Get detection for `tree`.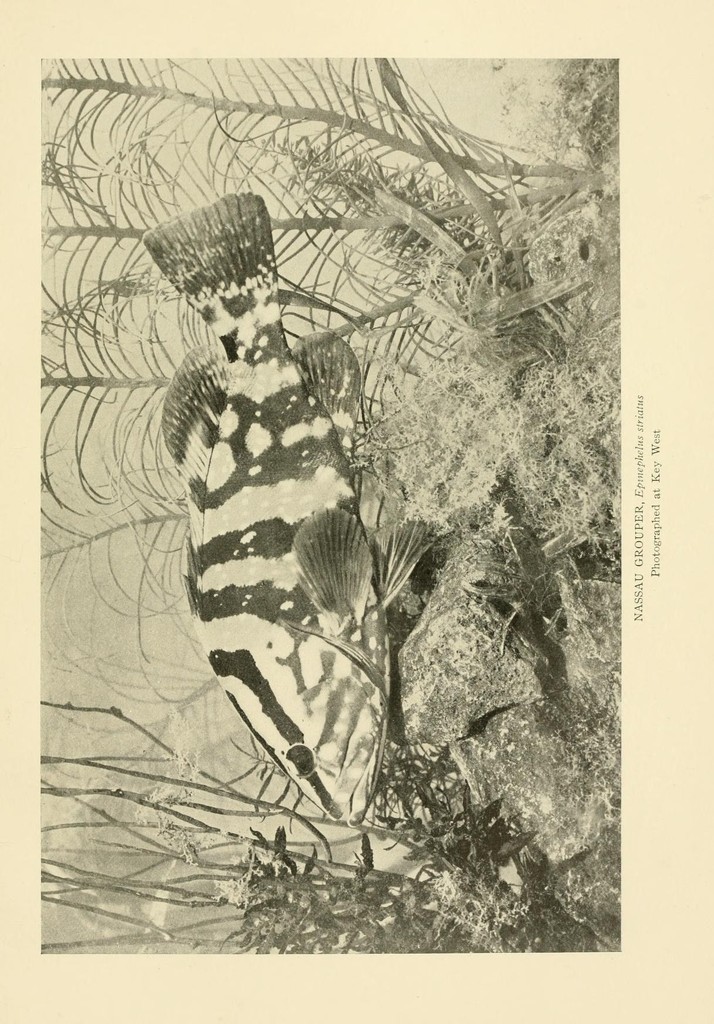
Detection: (28,42,620,552).
